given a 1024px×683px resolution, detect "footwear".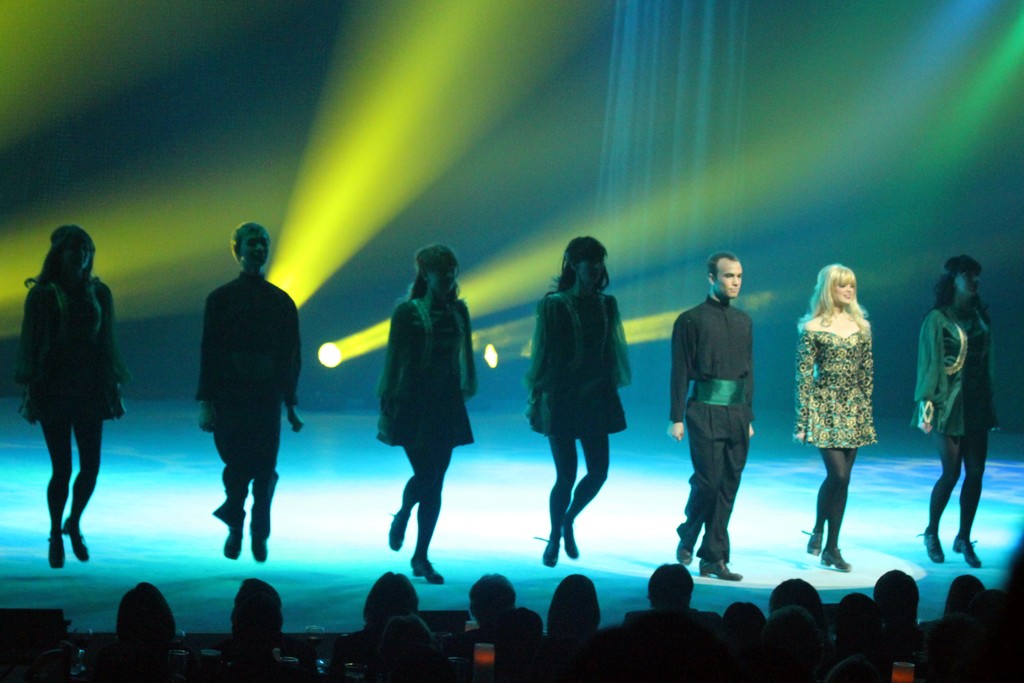
crop(560, 524, 579, 558).
